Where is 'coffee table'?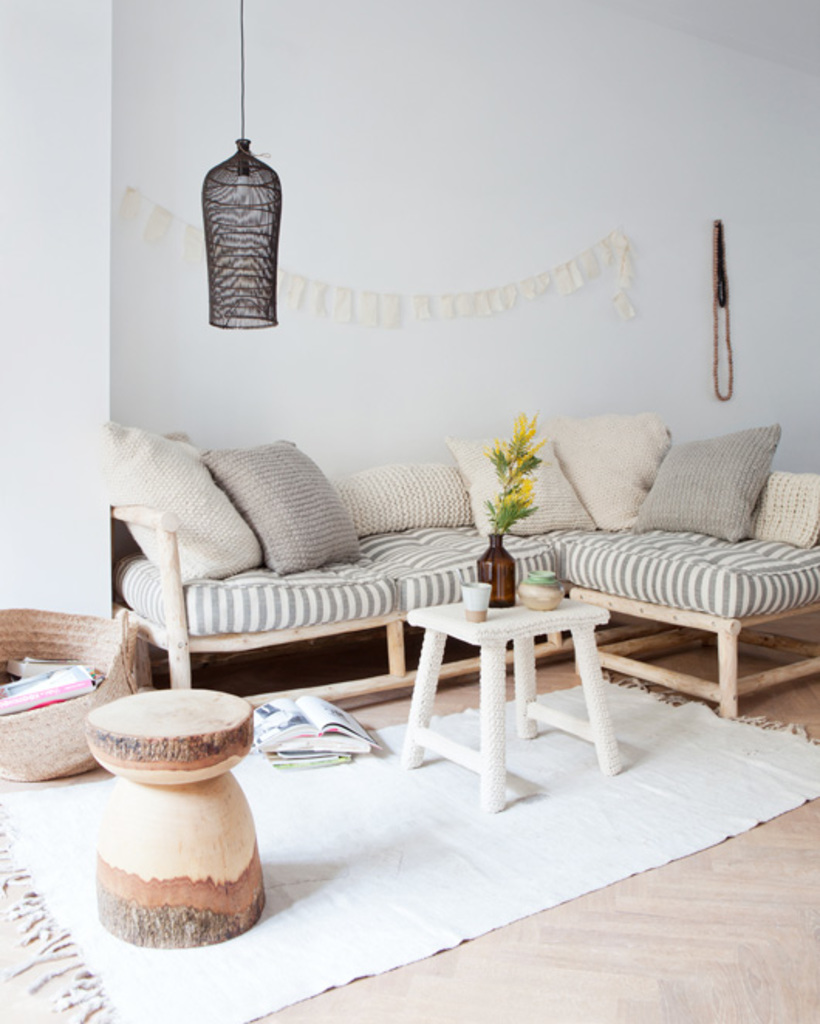
locate(399, 588, 627, 817).
